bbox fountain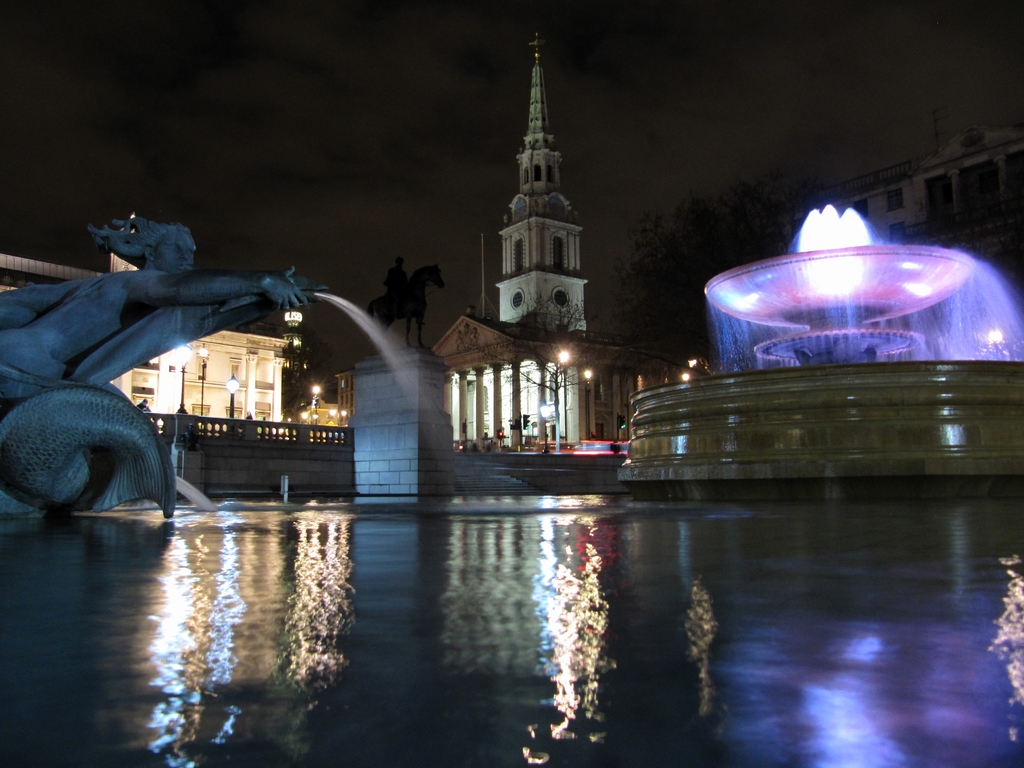
<region>0, 210, 484, 515</region>
